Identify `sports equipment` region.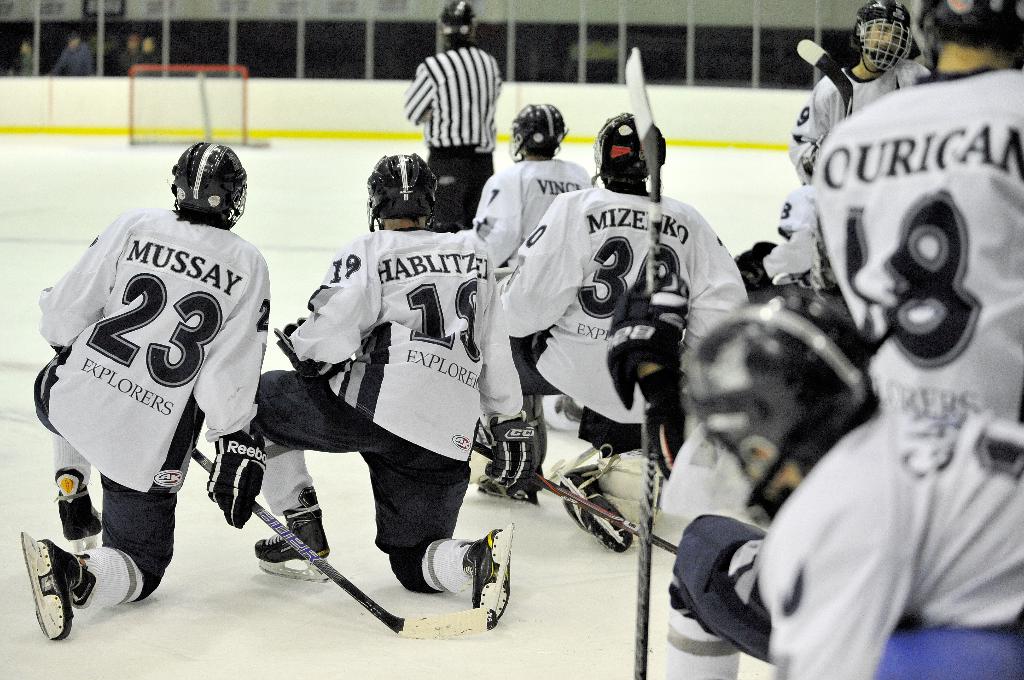
Region: rect(610, 259, 686, 412).
